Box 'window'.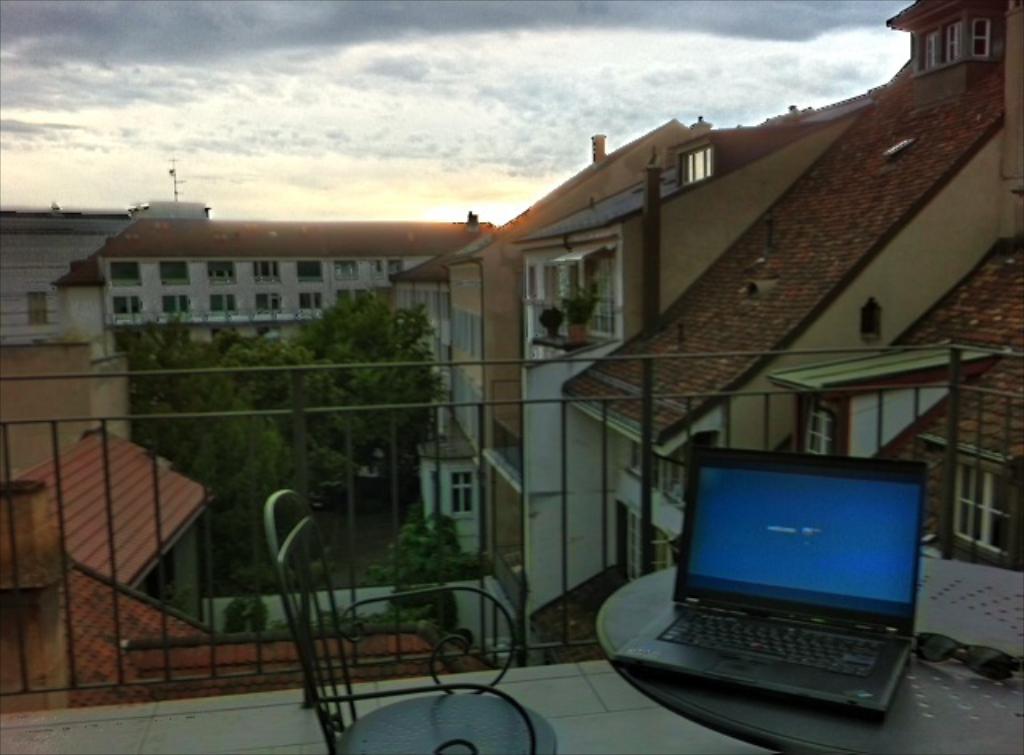
<bbox>259, 294, 282, 317</bbox>.
